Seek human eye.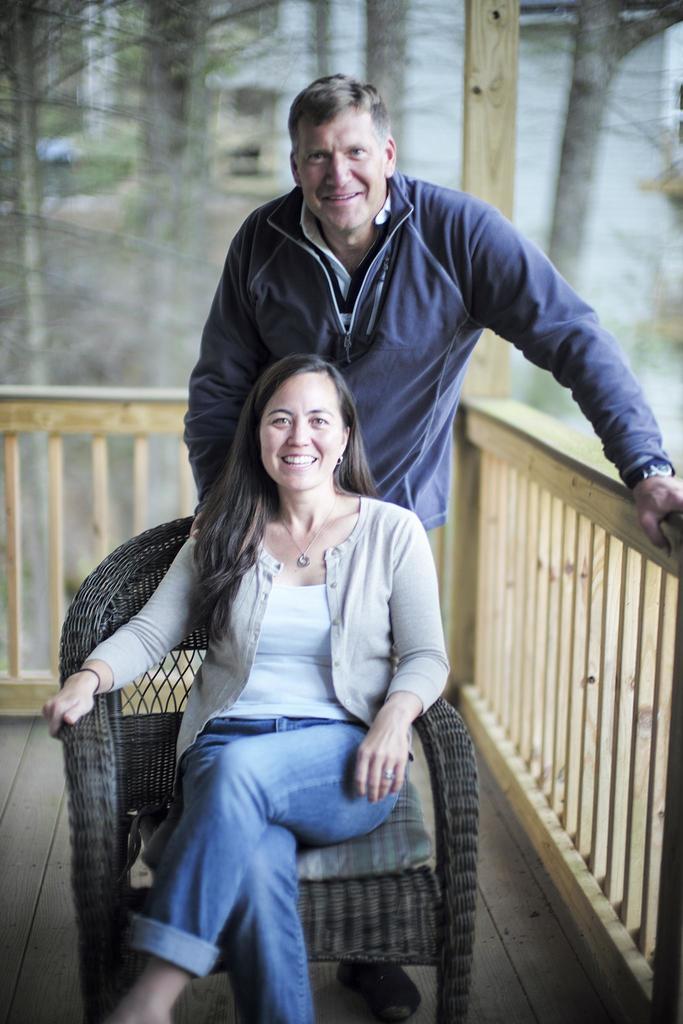
(348, 147, 367, 159).
